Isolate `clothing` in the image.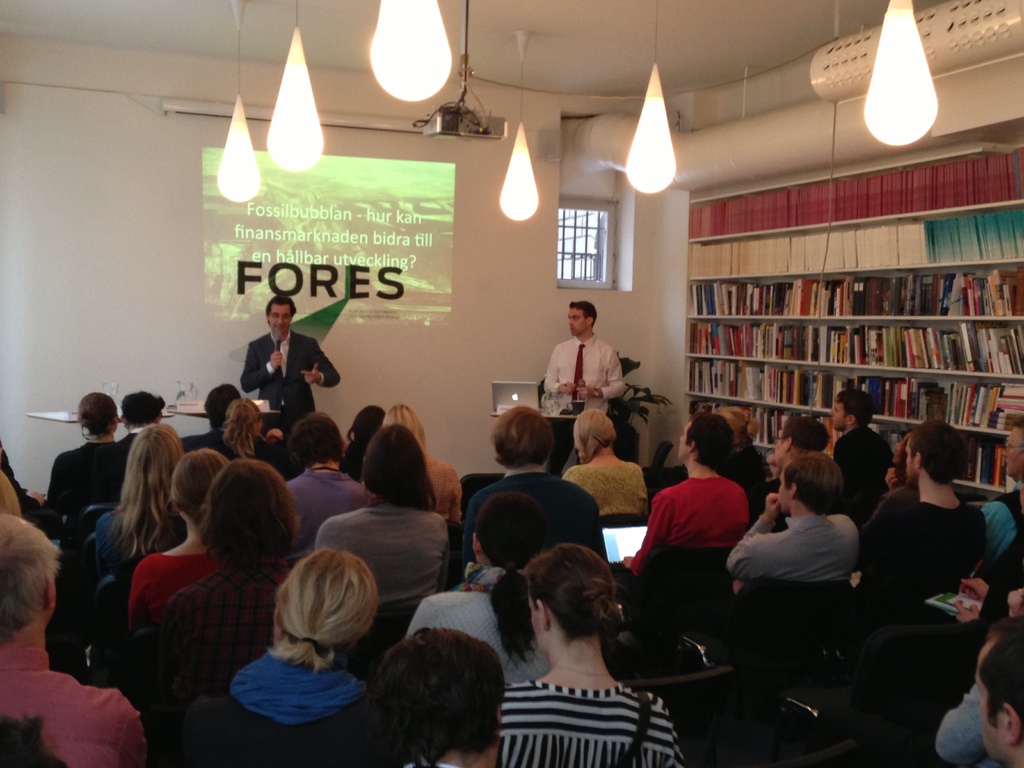
Isolated region: 375 458 468 534.
